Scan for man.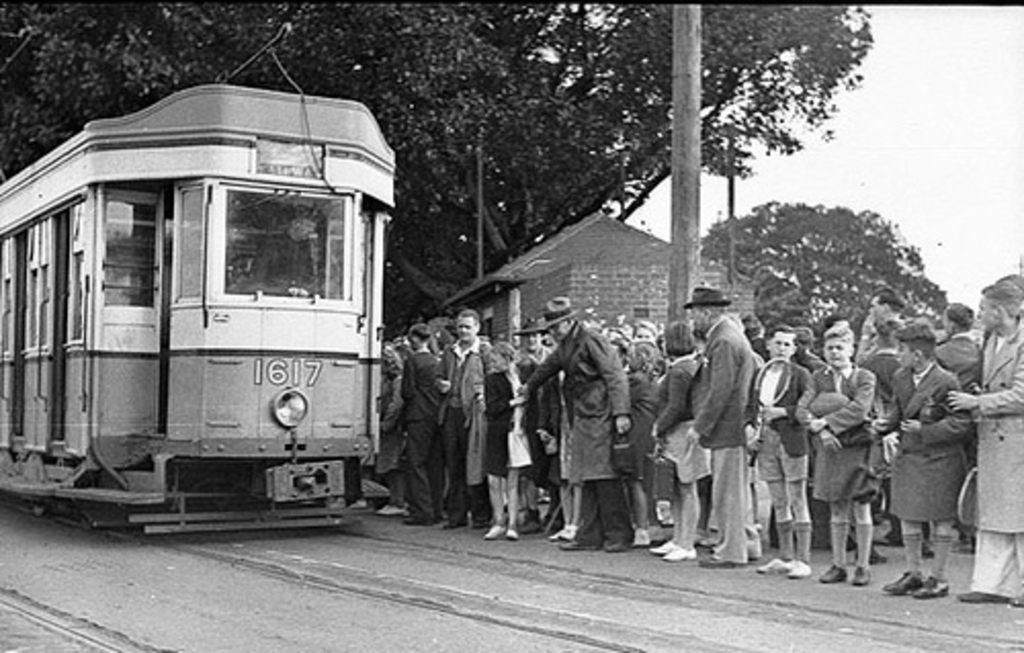
Scan result: <bbox>244, 201, 330, 307</bbox>.
